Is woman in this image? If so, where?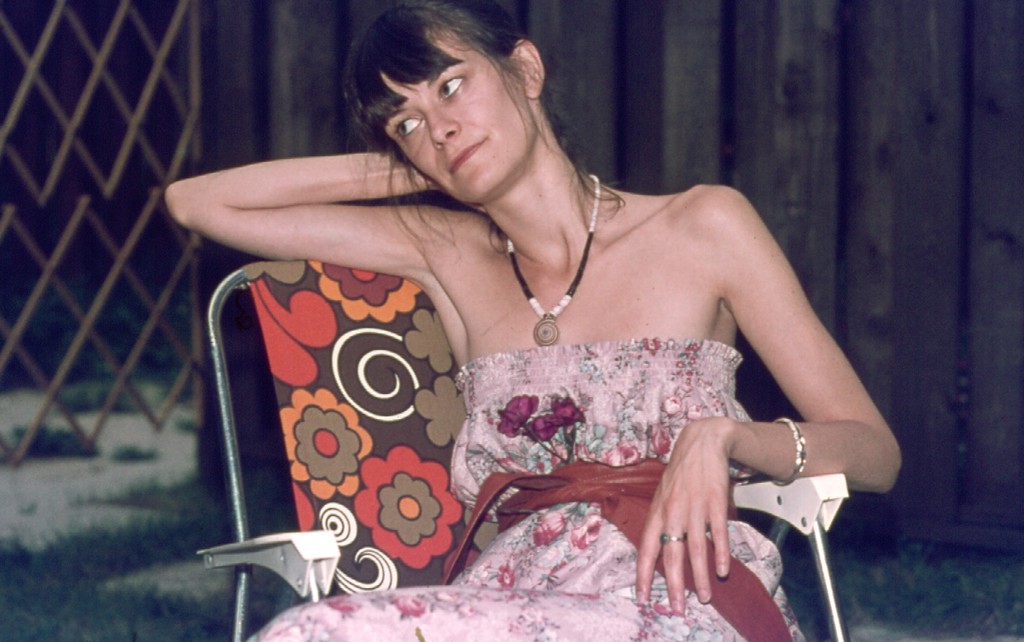
Yes, at [165, 0, 902, 641].
